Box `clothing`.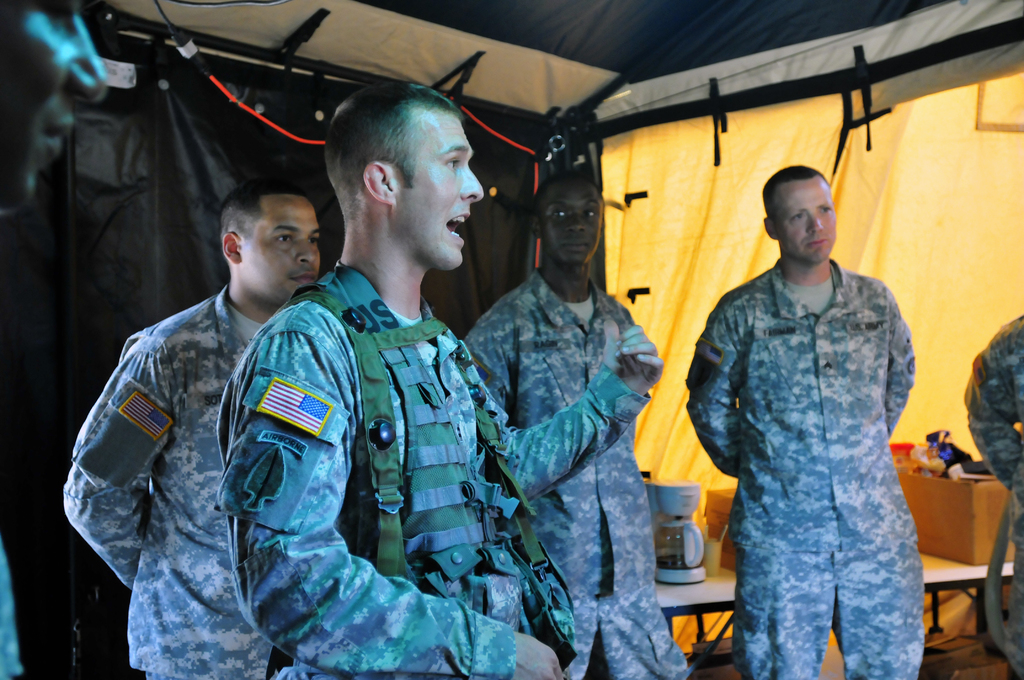
[47,295,284,672].
